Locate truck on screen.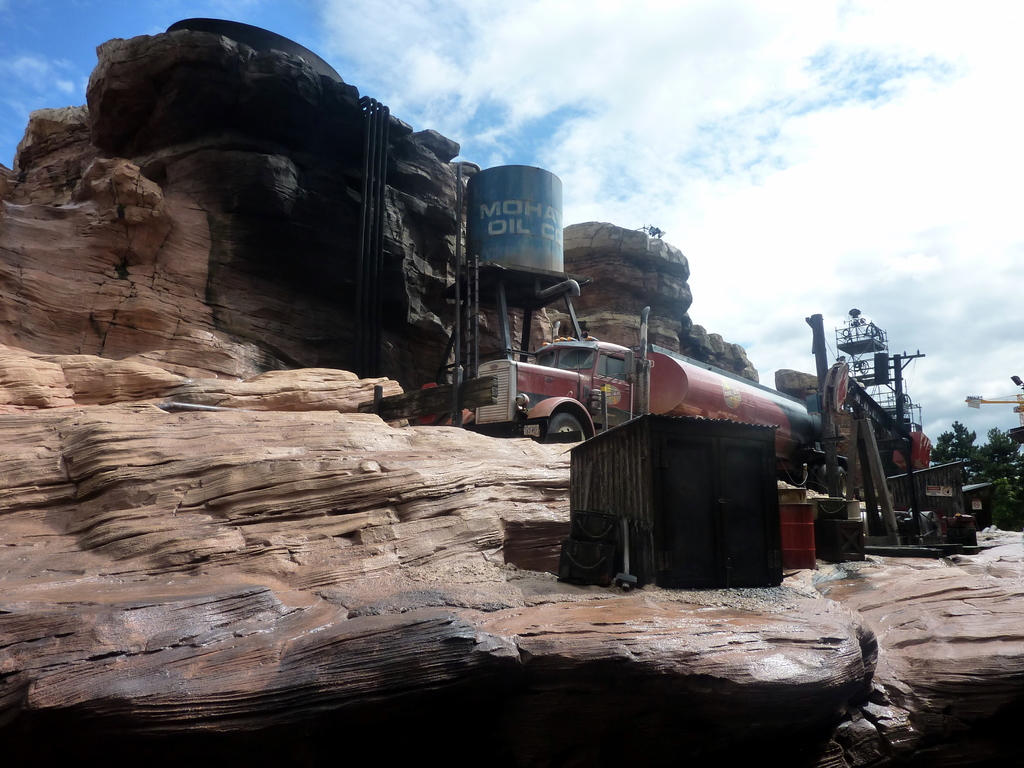
On screen at 417 301 859 486.
